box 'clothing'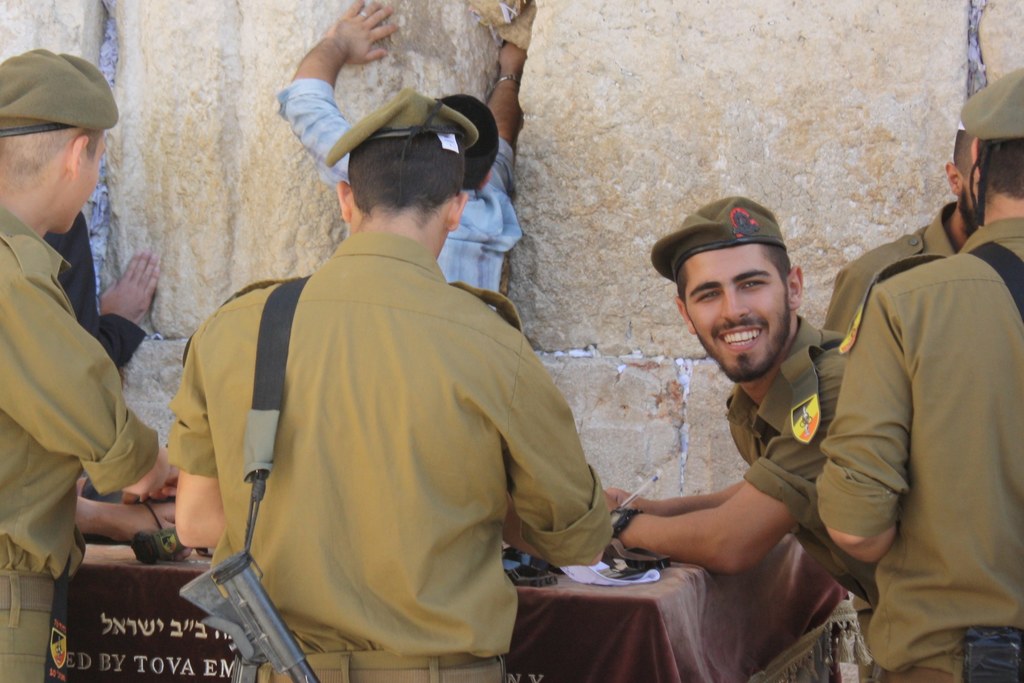
left=275, top=73, right=521, bottom=311
